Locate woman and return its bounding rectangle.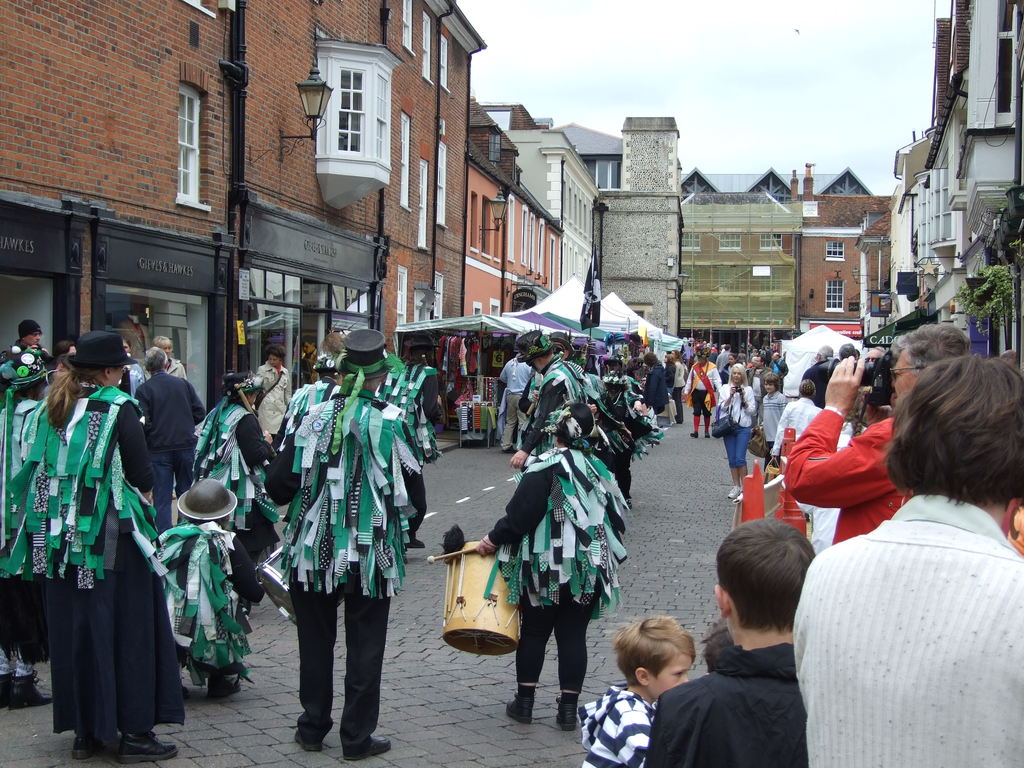
149,336,191,376.
